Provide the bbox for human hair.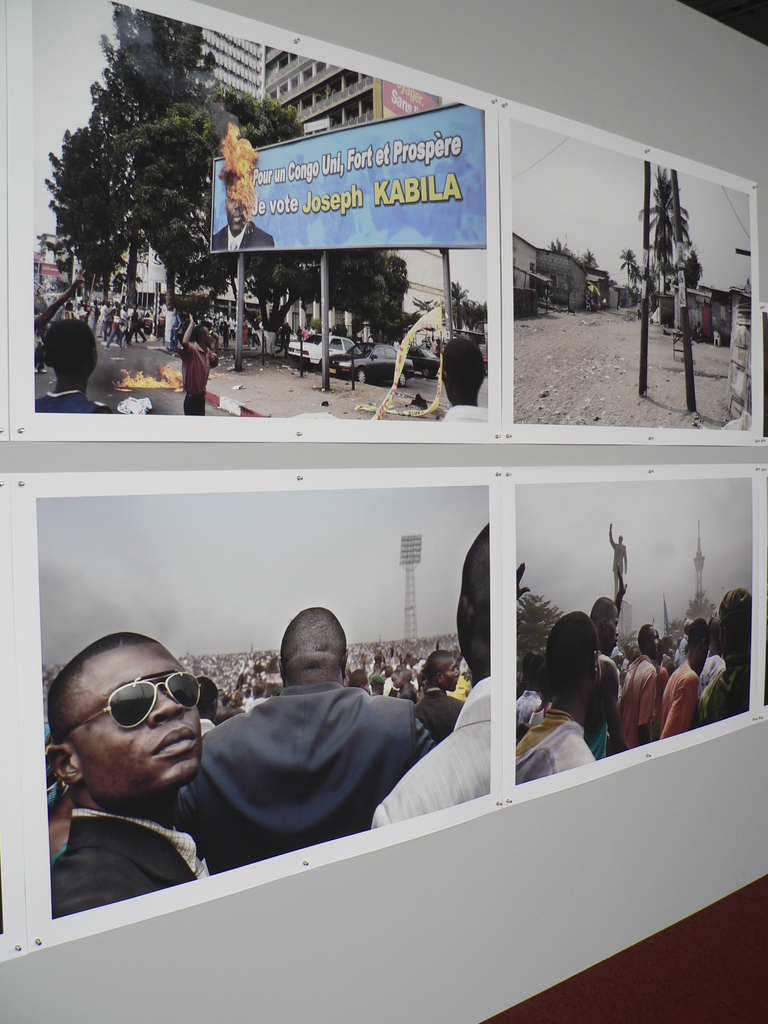
bbox=(634, 622, 655, 657).
